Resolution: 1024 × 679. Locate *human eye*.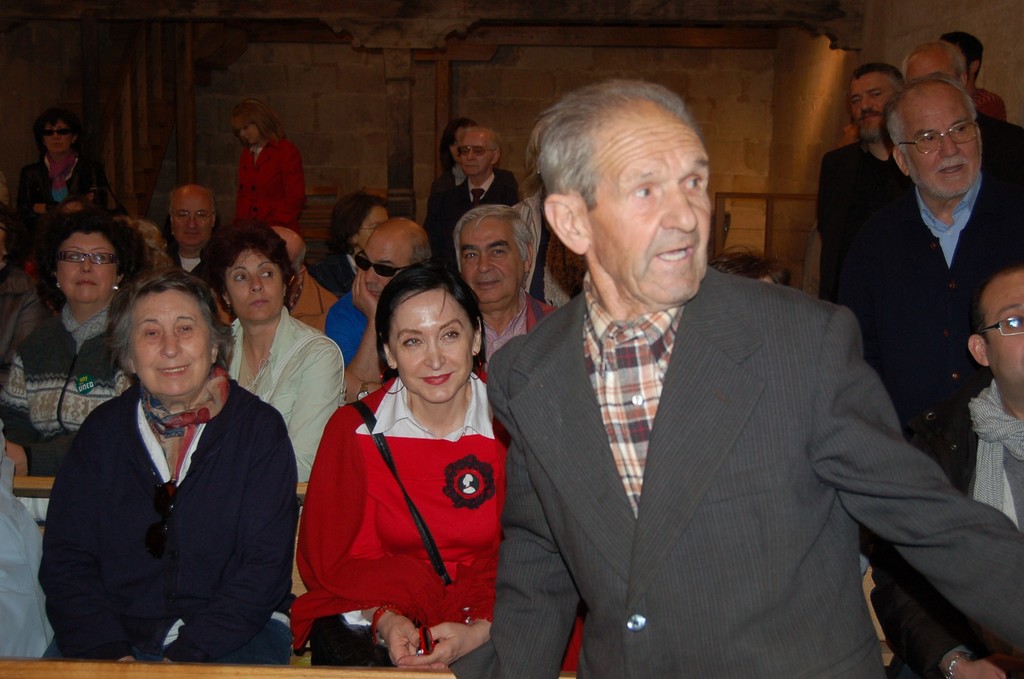
<bbox>68, 251, 81, 261</bbox>.
